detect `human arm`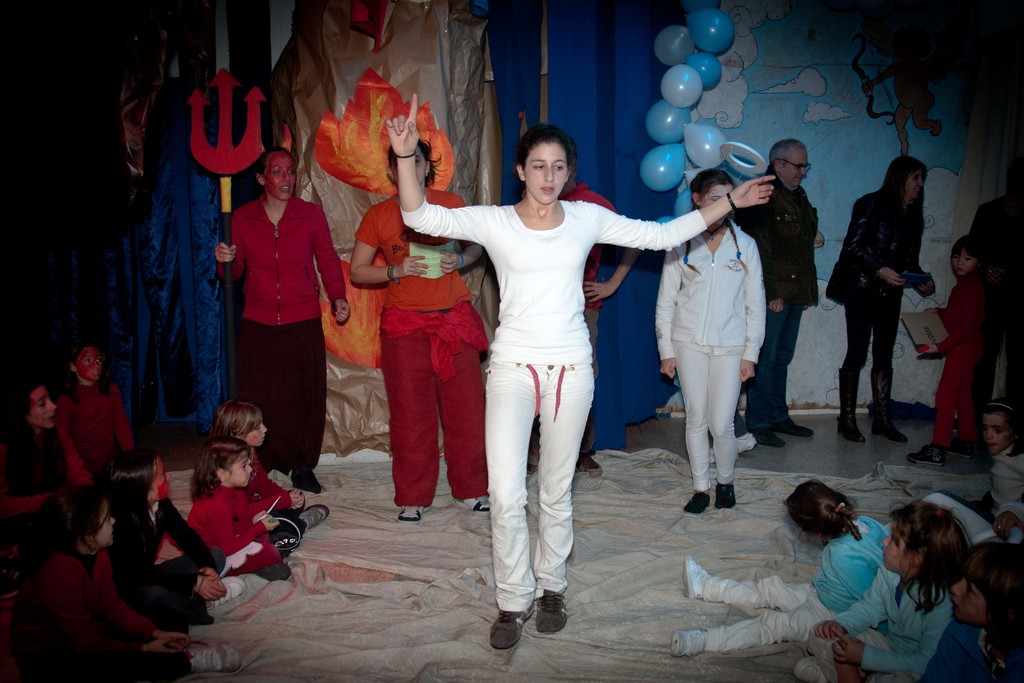
[x1=582, y1=197, x2=643, y2=304]
